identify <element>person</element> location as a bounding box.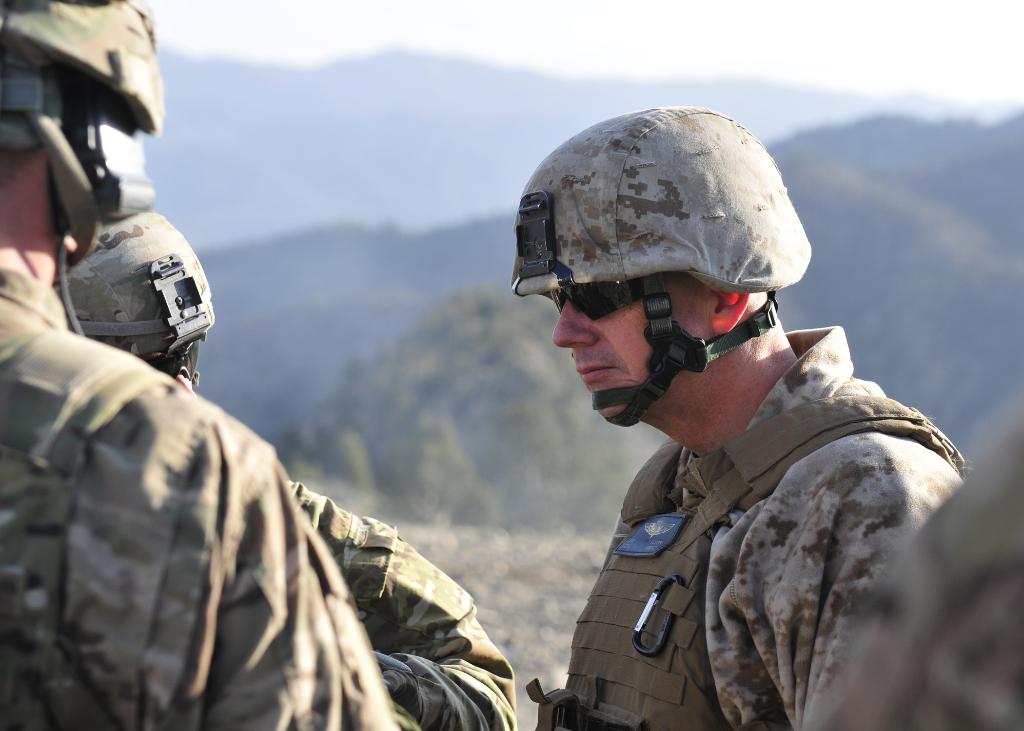
(0, 0, 405, 730).
